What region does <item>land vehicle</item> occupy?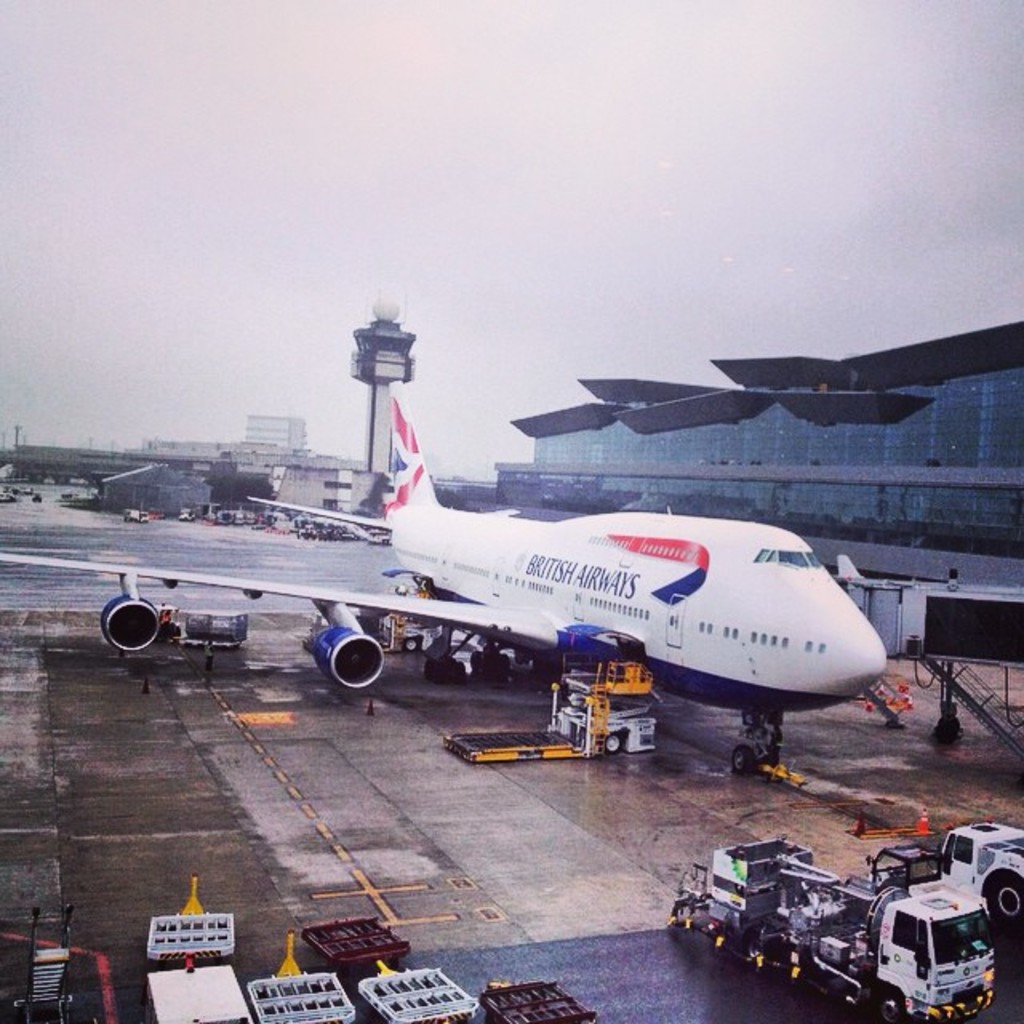
locate(867, 843, 986, 925).
